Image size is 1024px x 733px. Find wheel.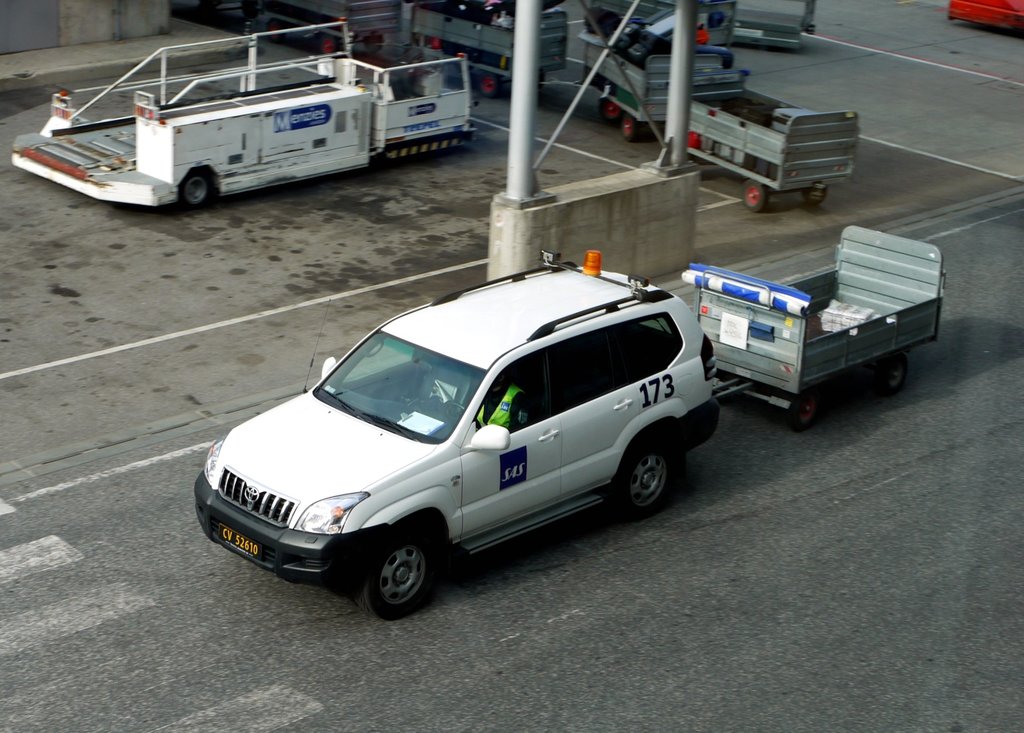
x1=783 y1=395 x2=821 y2=432.
